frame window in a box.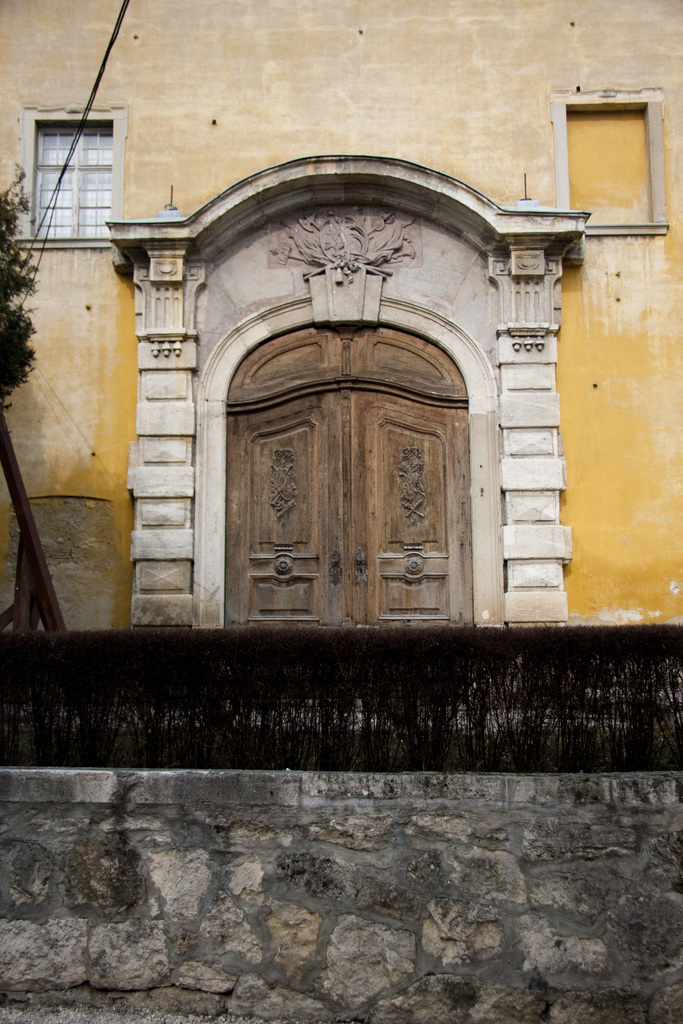
554, 74, 662, 228.
